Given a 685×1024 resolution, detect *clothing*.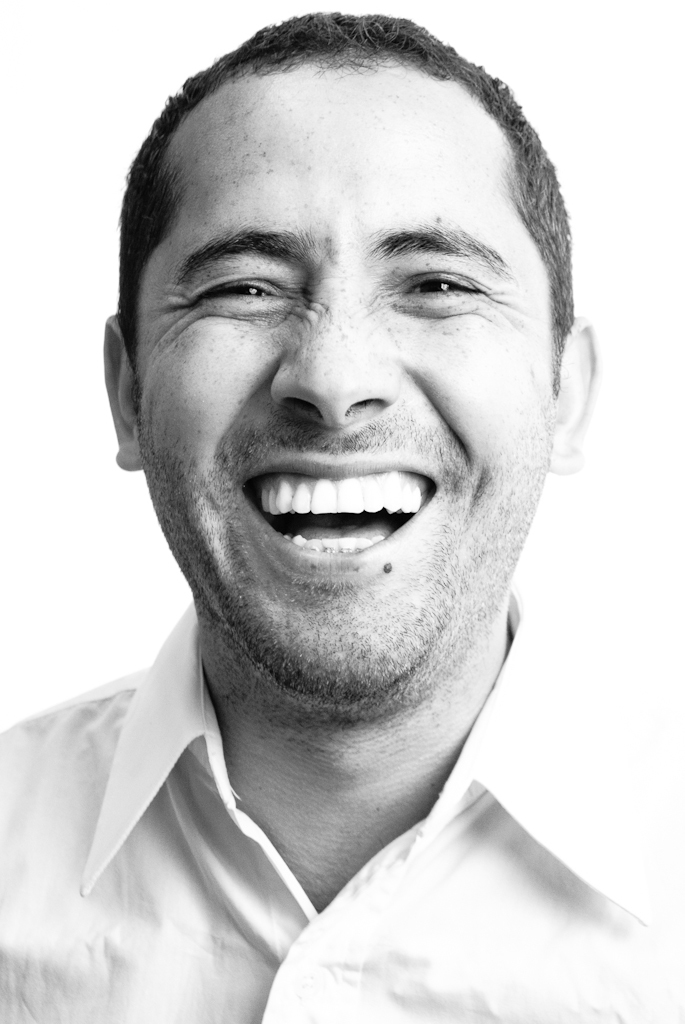
region(0, 590, 684, 1023).
